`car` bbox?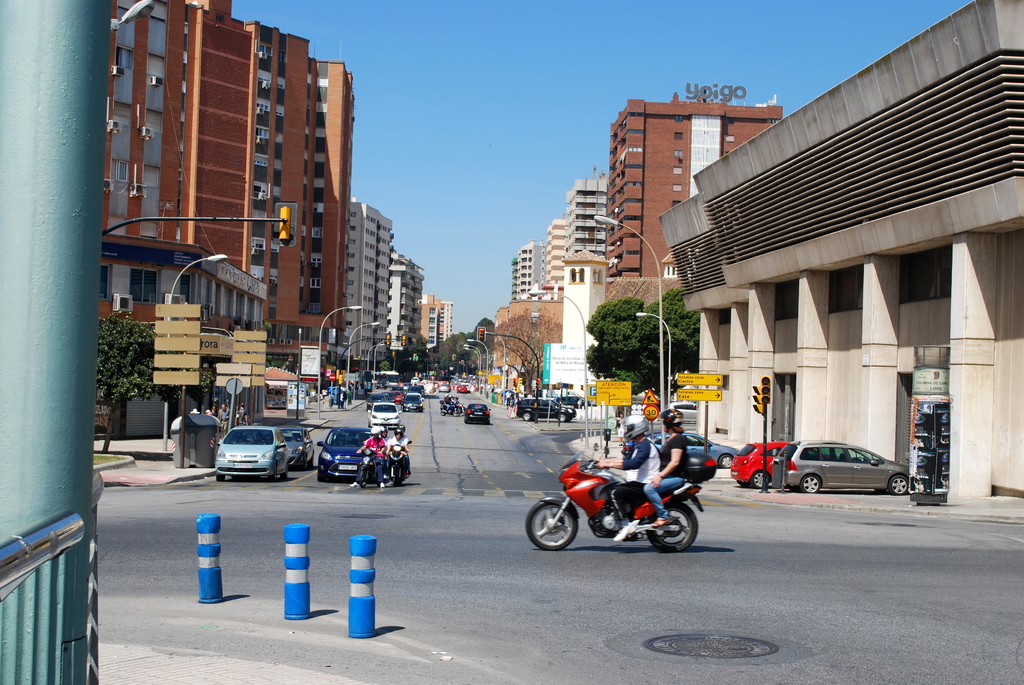
pyautogui.locateOnScreen(421, 377, 428, 382)
